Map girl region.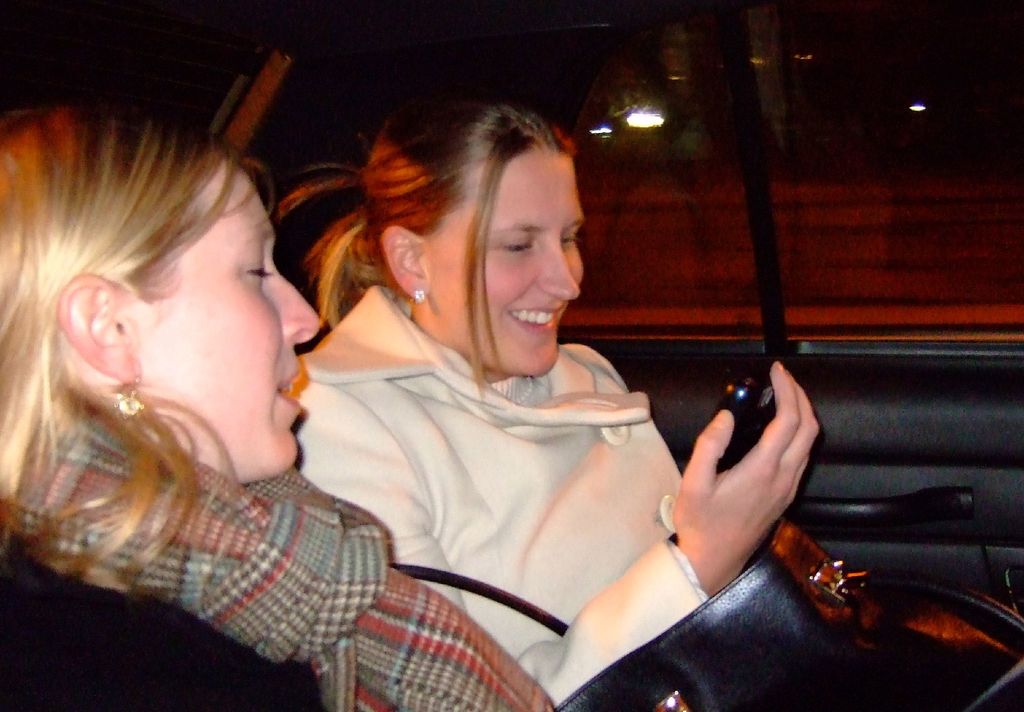
Mapped to [x1=0, y1=103, x2=557, y2=711].
